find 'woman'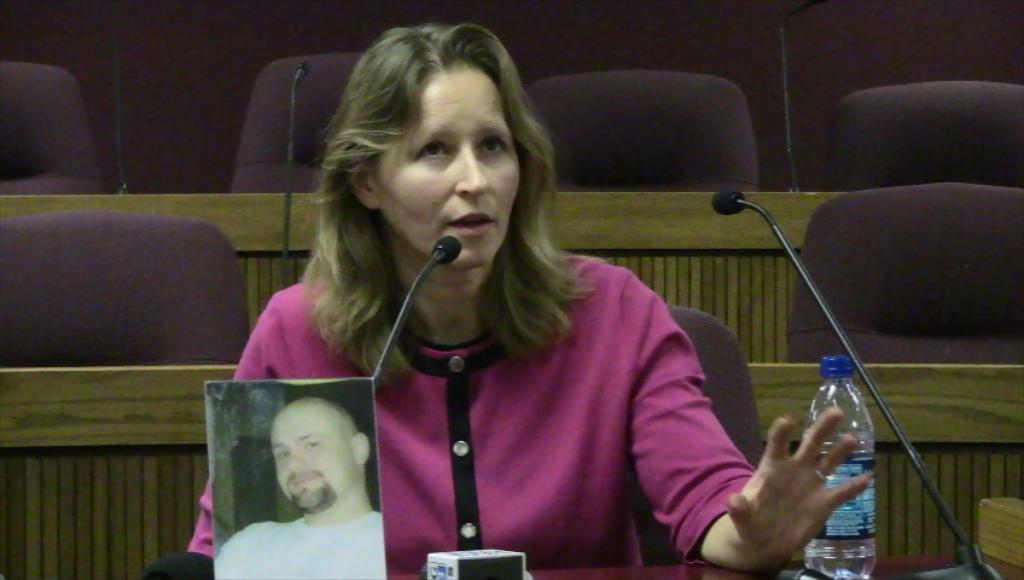
<box>116,18,891,579</box>
